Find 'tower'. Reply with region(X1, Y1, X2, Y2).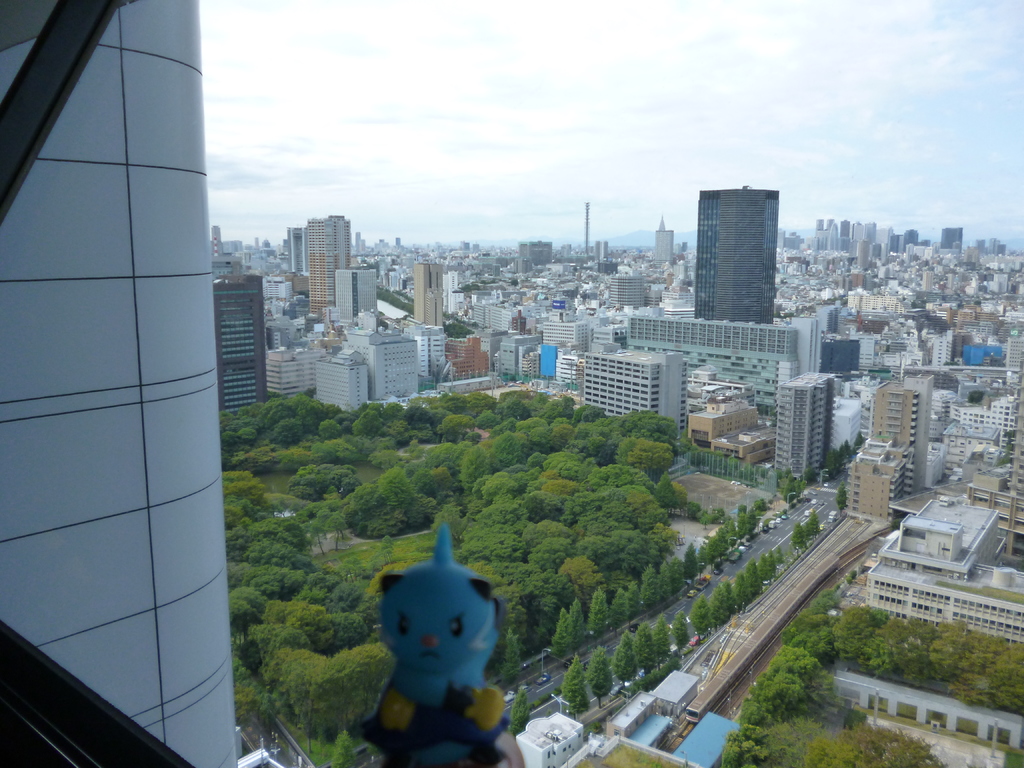
region(308, 217, 348, 313).
